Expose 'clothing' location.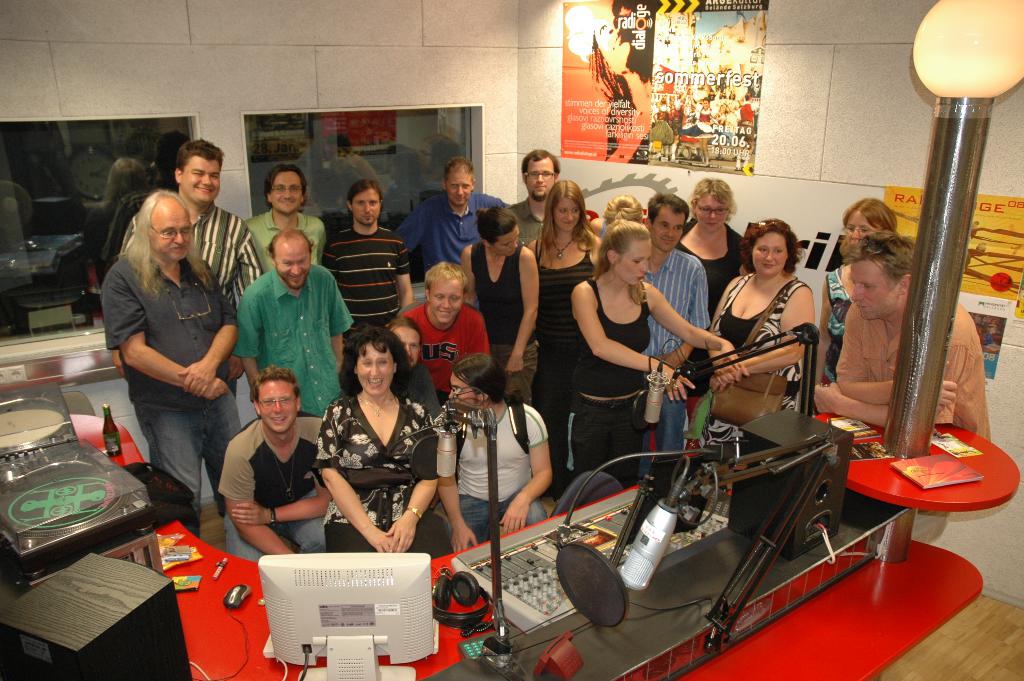
Exposed at rect(110, 255, 244, 515).
